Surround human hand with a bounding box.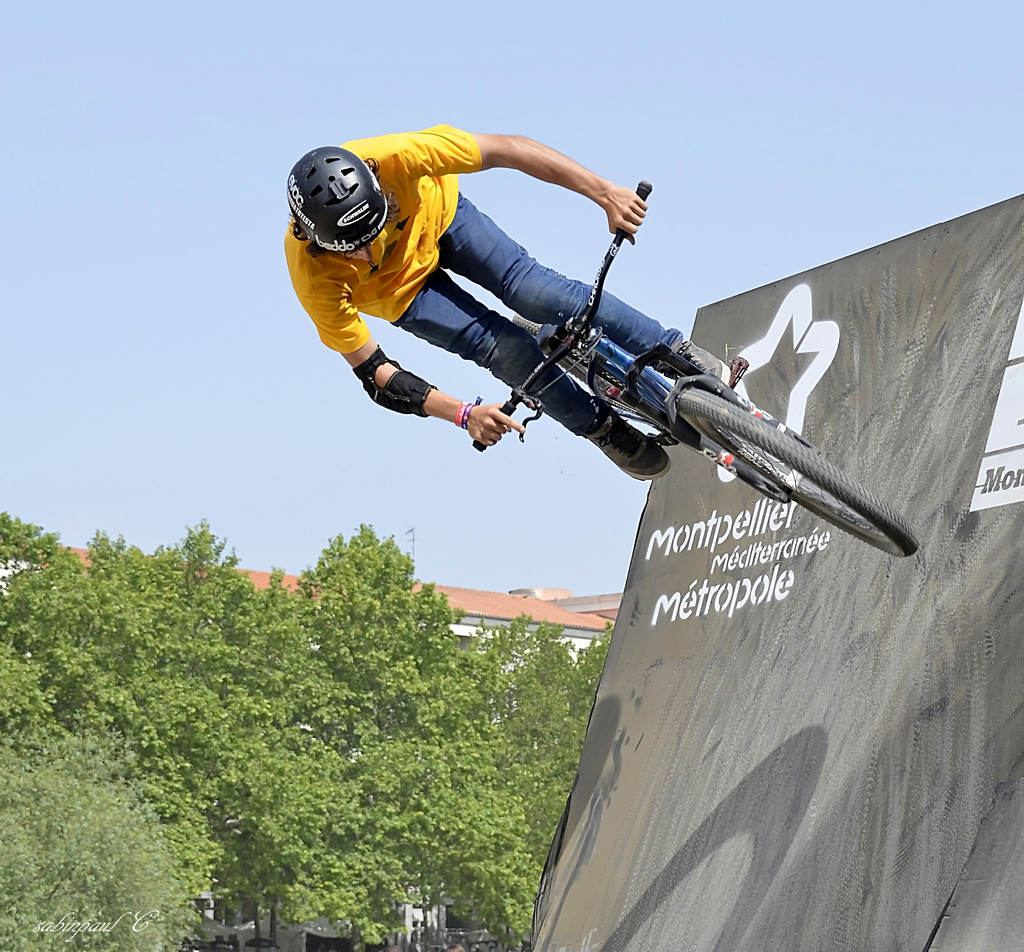
l=466, t=404, r=524, b=446.
